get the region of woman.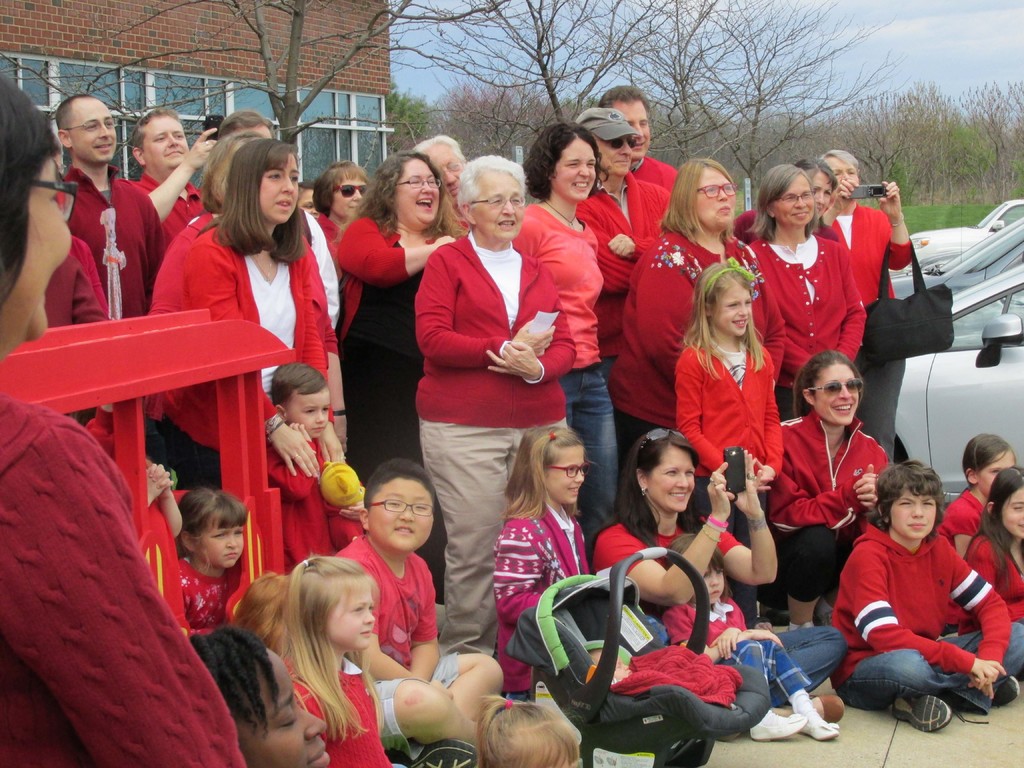
l=588, t=426, r=845, b=693.
